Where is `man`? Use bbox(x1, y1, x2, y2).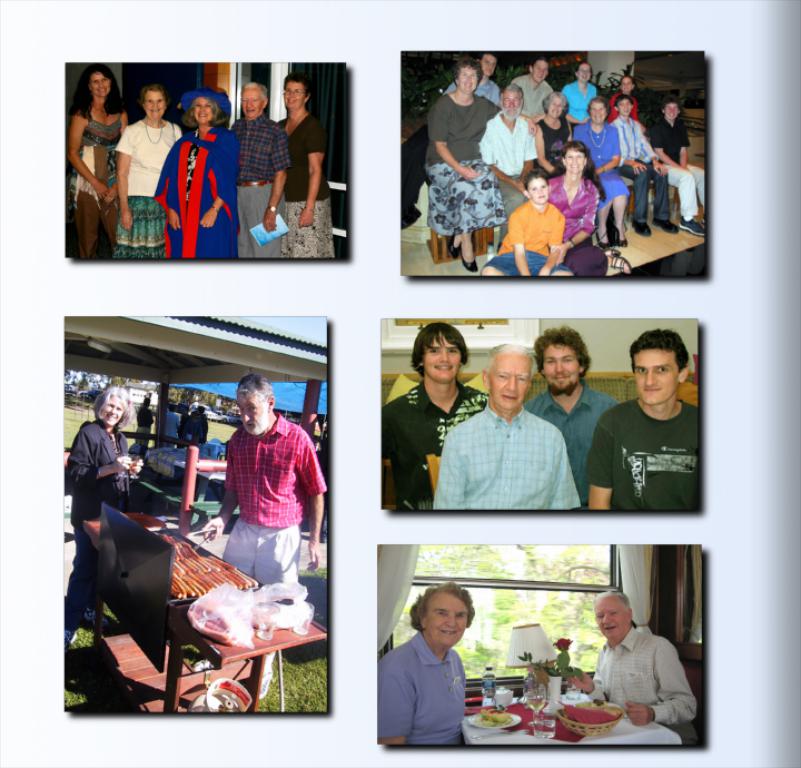
bbox(442, 49, 501, 107).
